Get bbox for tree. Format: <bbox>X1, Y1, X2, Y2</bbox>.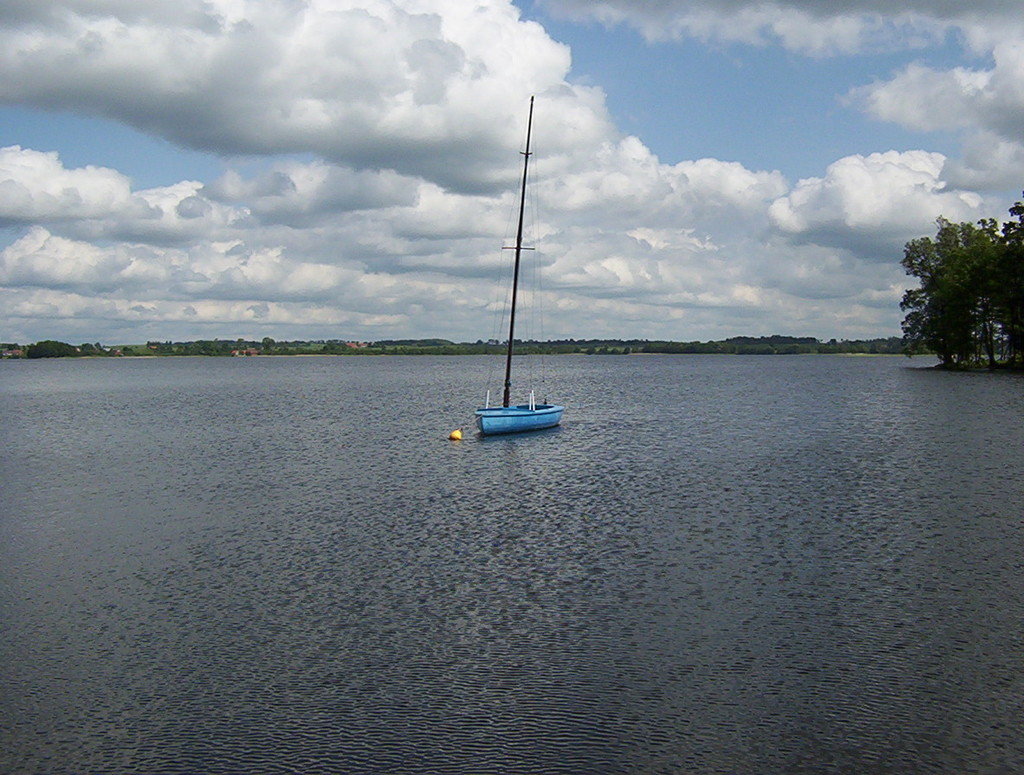
<bbox>910, 191, 1020, 368</bbox>.
